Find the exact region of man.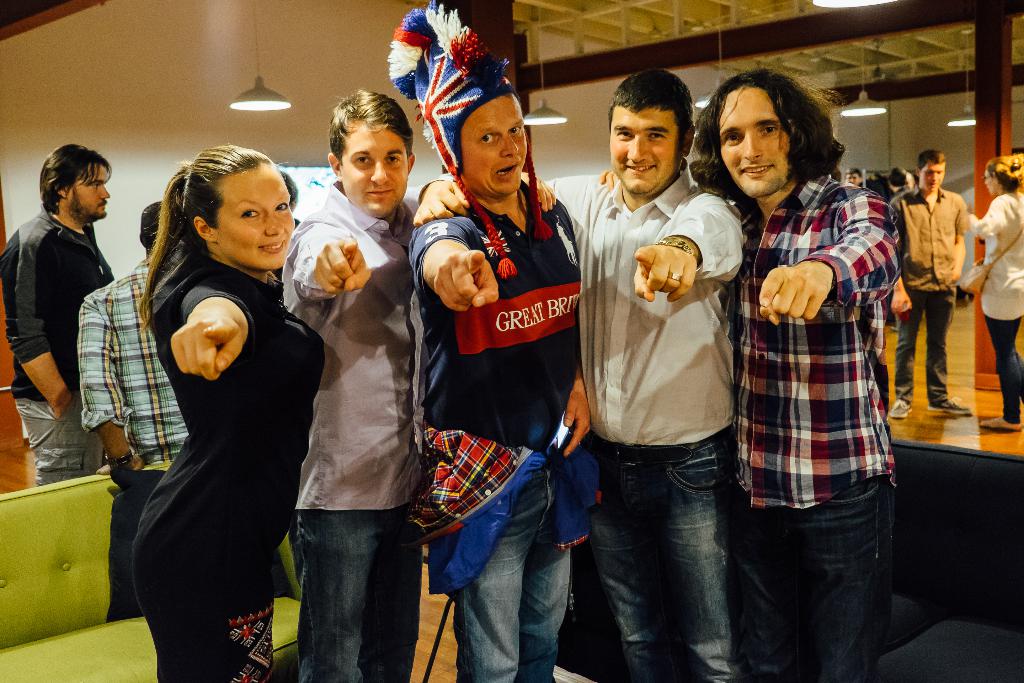
Exact region: 844 166 863 186.
